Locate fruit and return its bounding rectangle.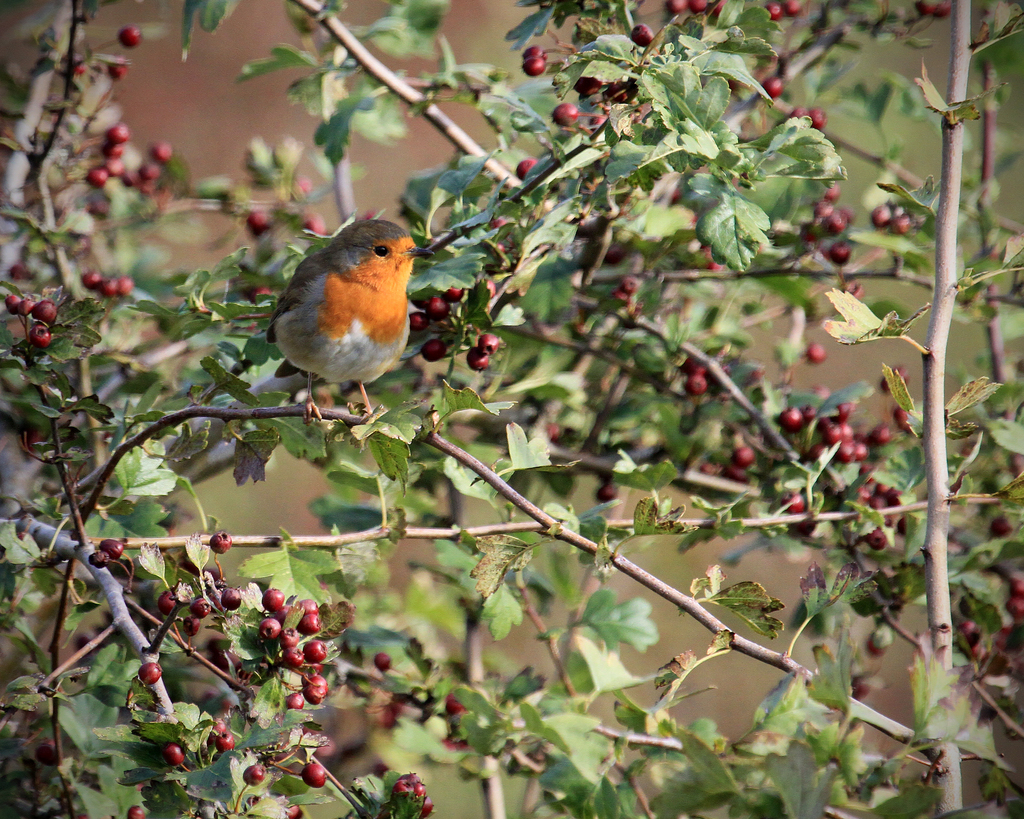
(x1=111, y1=277, x2=134, y2=294).
